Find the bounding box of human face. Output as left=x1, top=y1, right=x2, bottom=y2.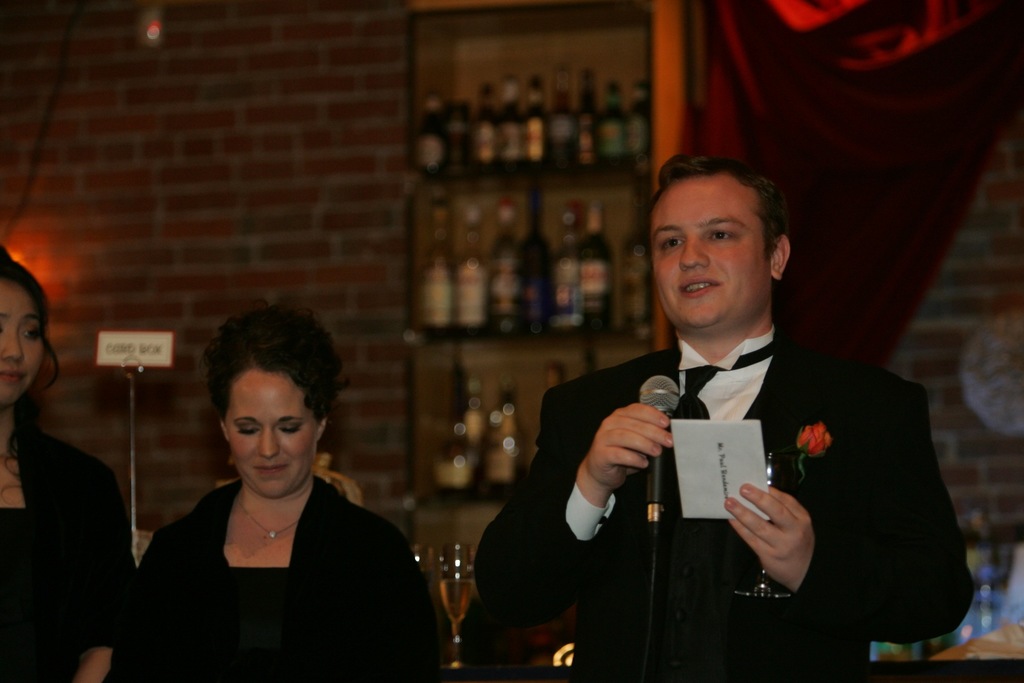
left=0, top=279, right=41, bottom=409.
